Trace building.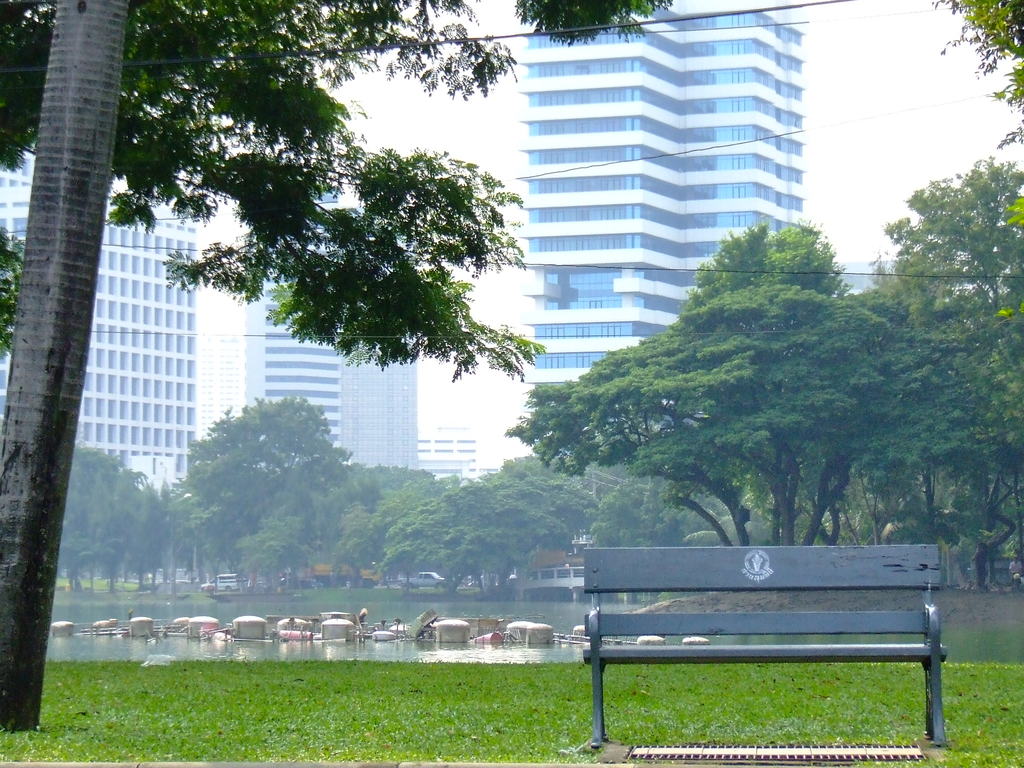
Traced to x1=0, y1=140, x2=202, y2=491.
